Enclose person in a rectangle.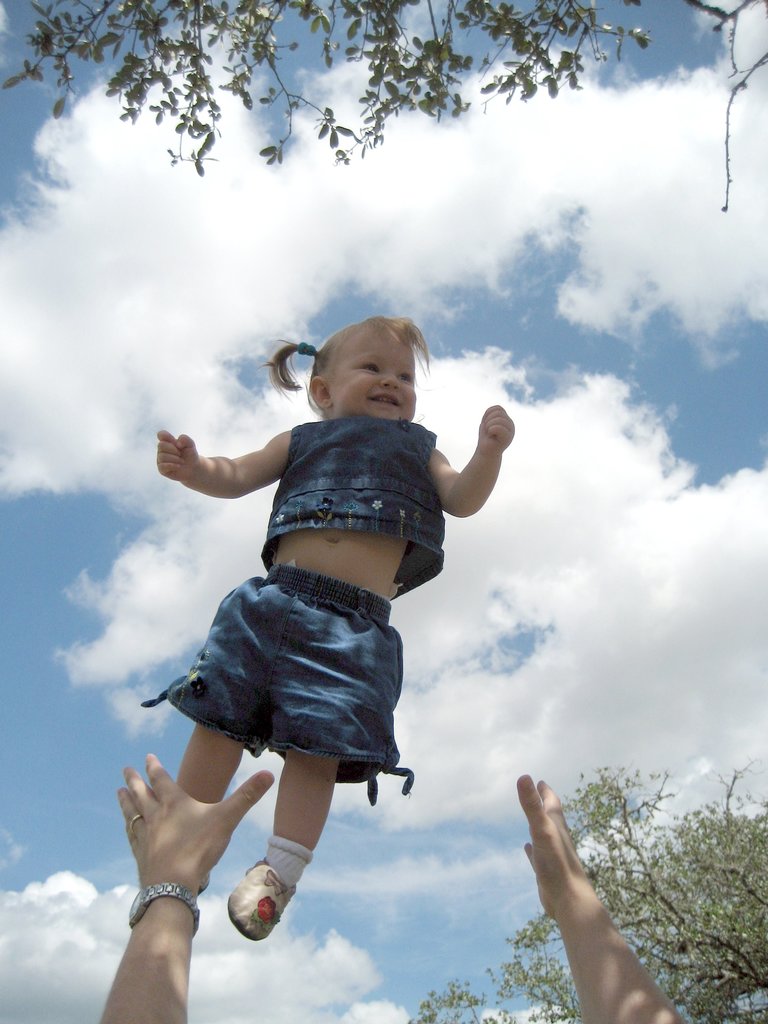
detection(98, 755, 687, 1023).
